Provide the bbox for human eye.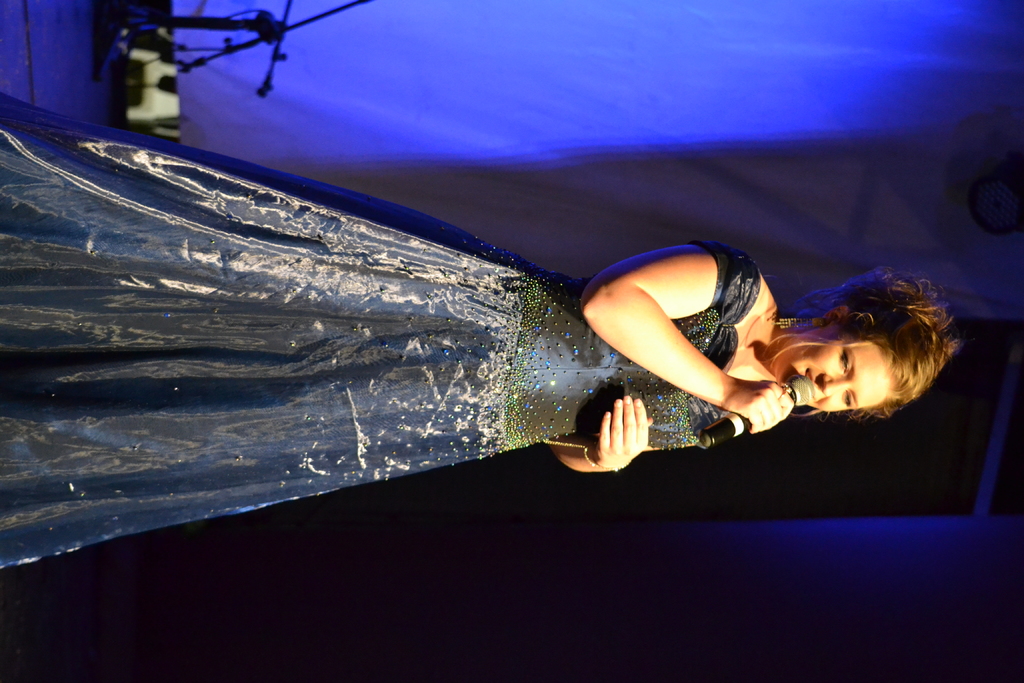
[840,387,853,408].
